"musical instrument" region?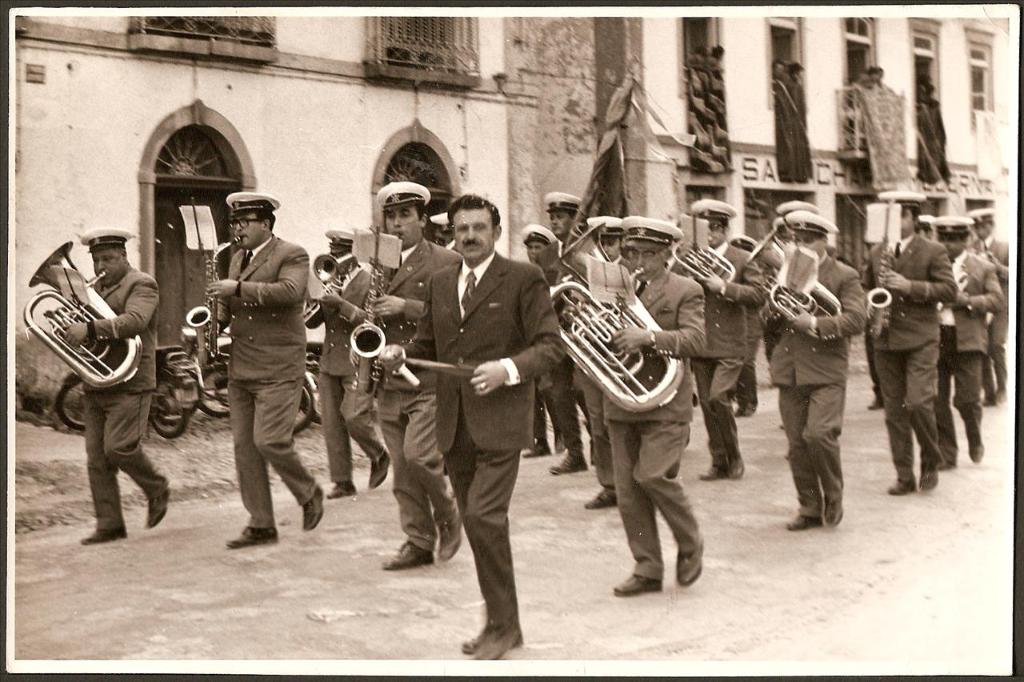
[932, 262, 978, 315]
